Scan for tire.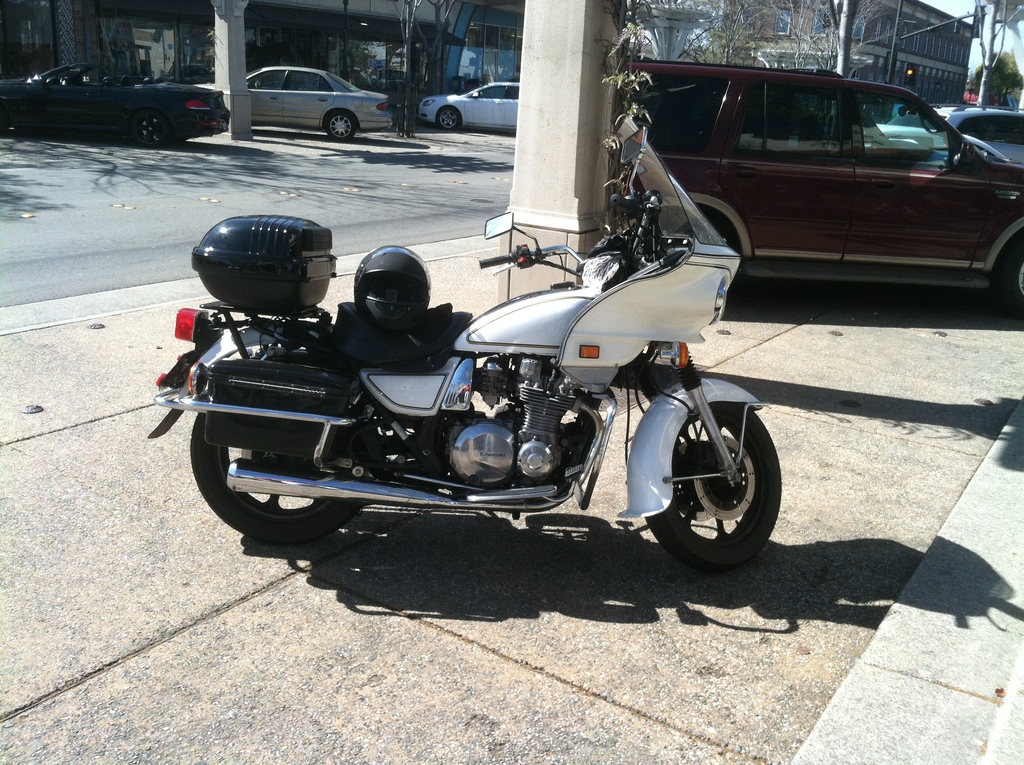
Scan result: 639, 373, 775, 569.
